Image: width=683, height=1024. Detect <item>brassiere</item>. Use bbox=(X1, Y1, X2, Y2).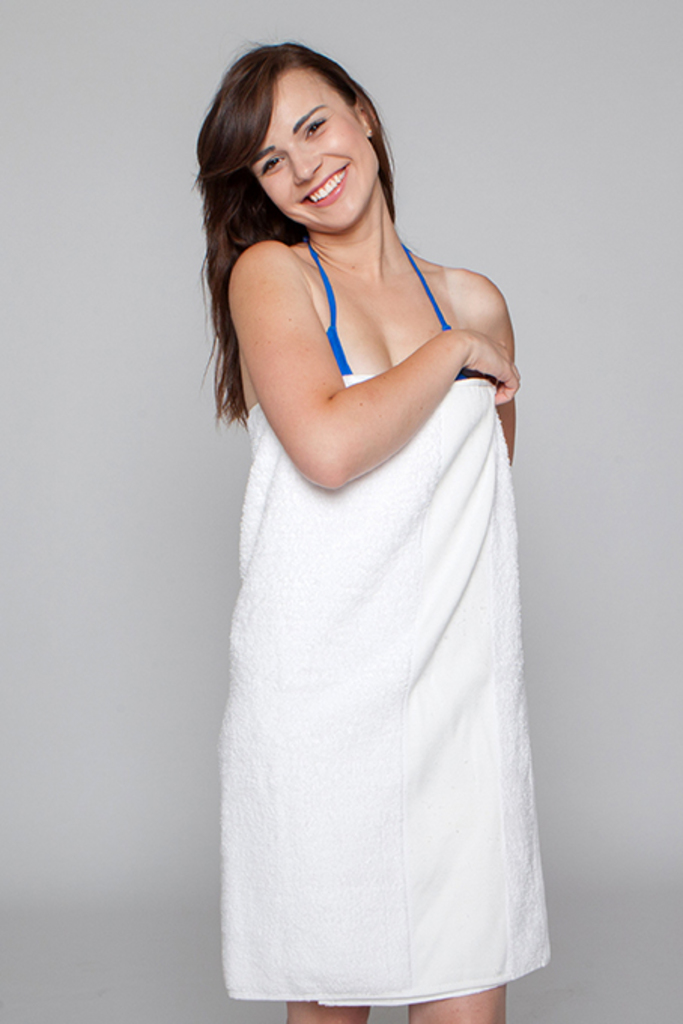
bbox=(304, 232, 481, 386).
